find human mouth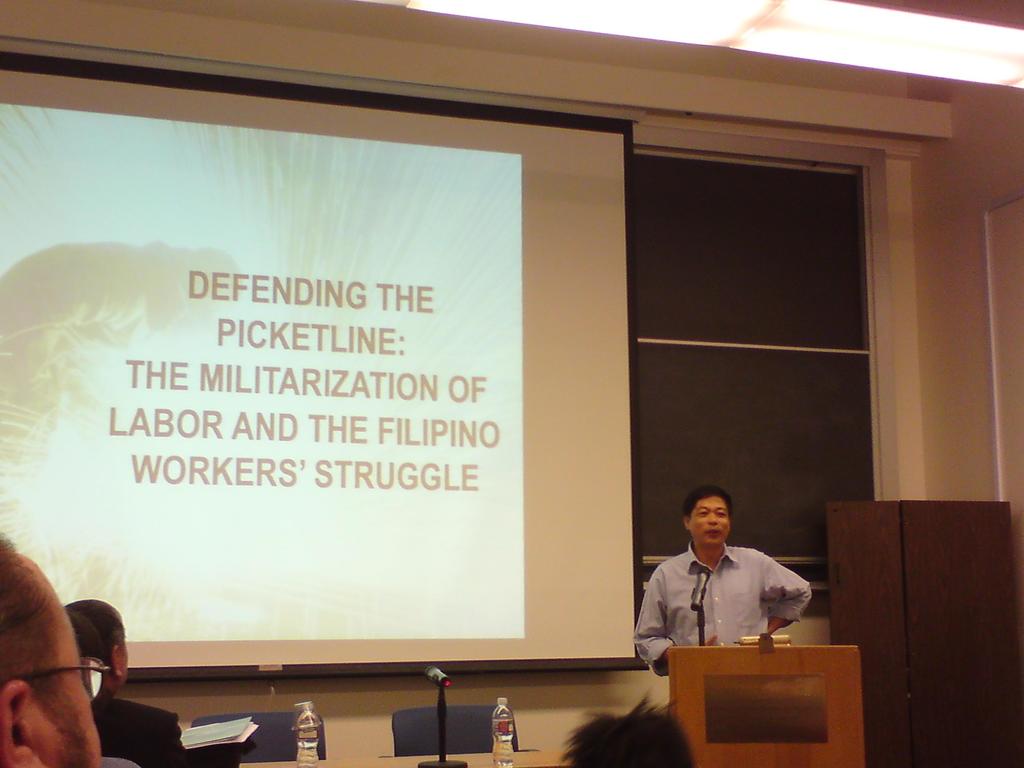
region(707, 529, 719, 534)
